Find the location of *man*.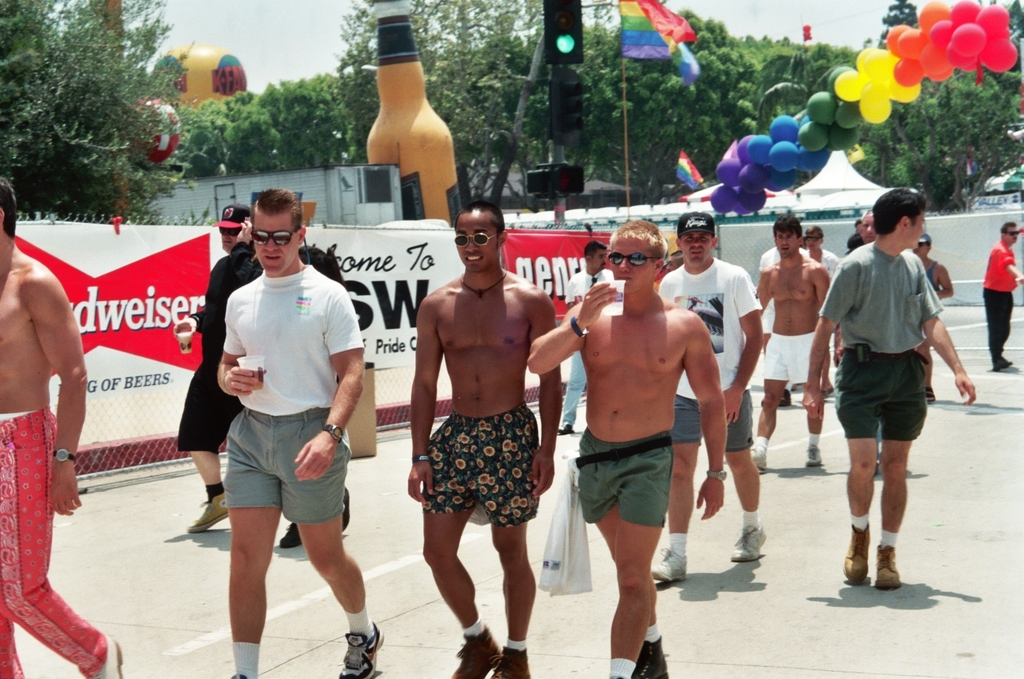
Location: 797, 185, 975, 595.
